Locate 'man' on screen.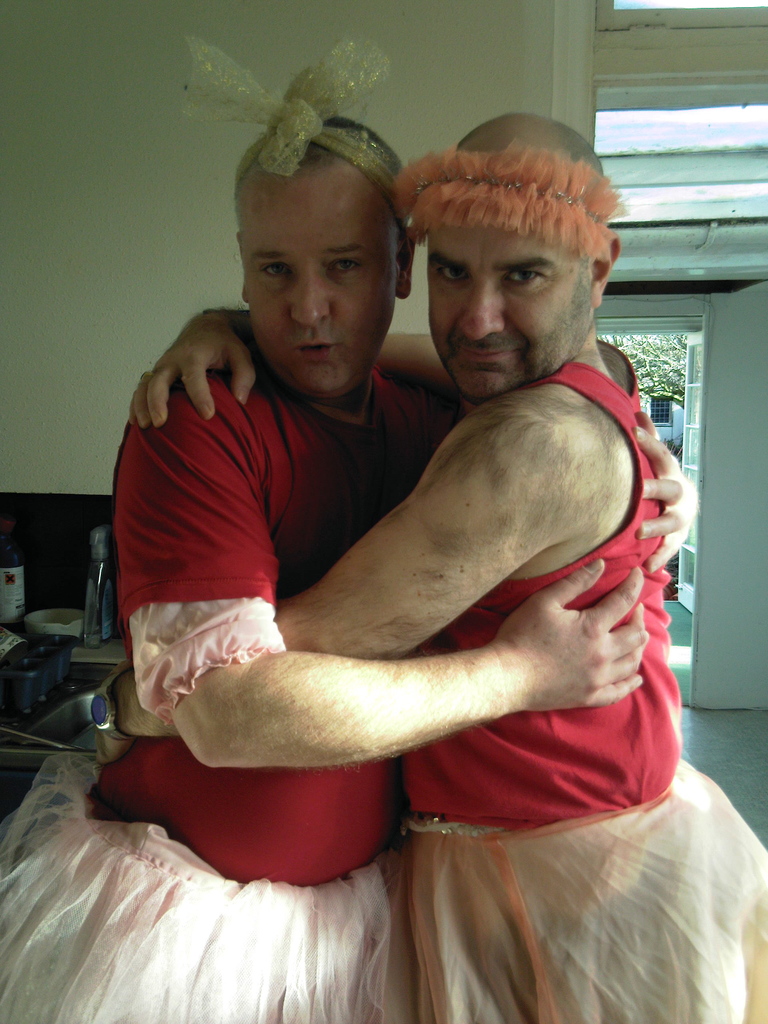
On screen at [0,107,705,1023].
